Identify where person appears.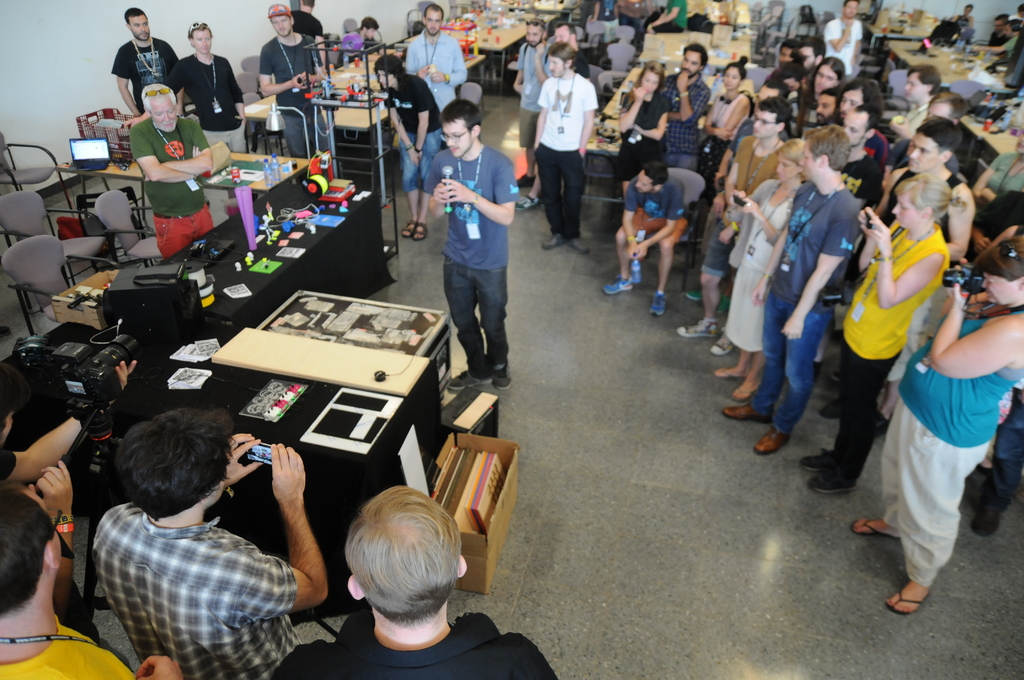
Appears at rect(512, 16, 550, 168).
